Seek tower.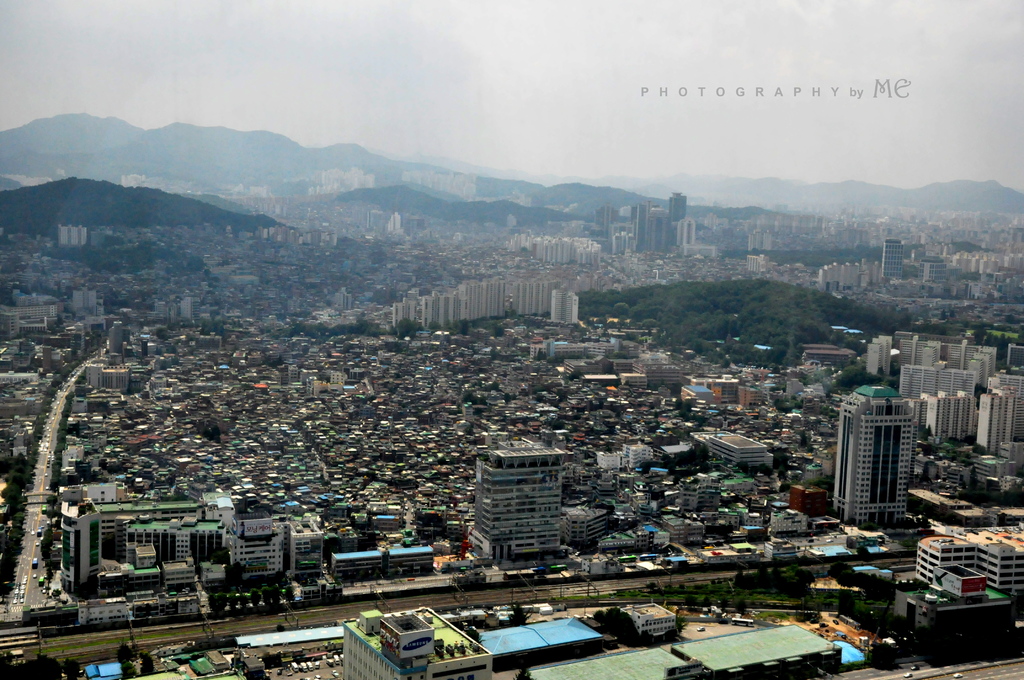
[927, 390, 968, 435].
